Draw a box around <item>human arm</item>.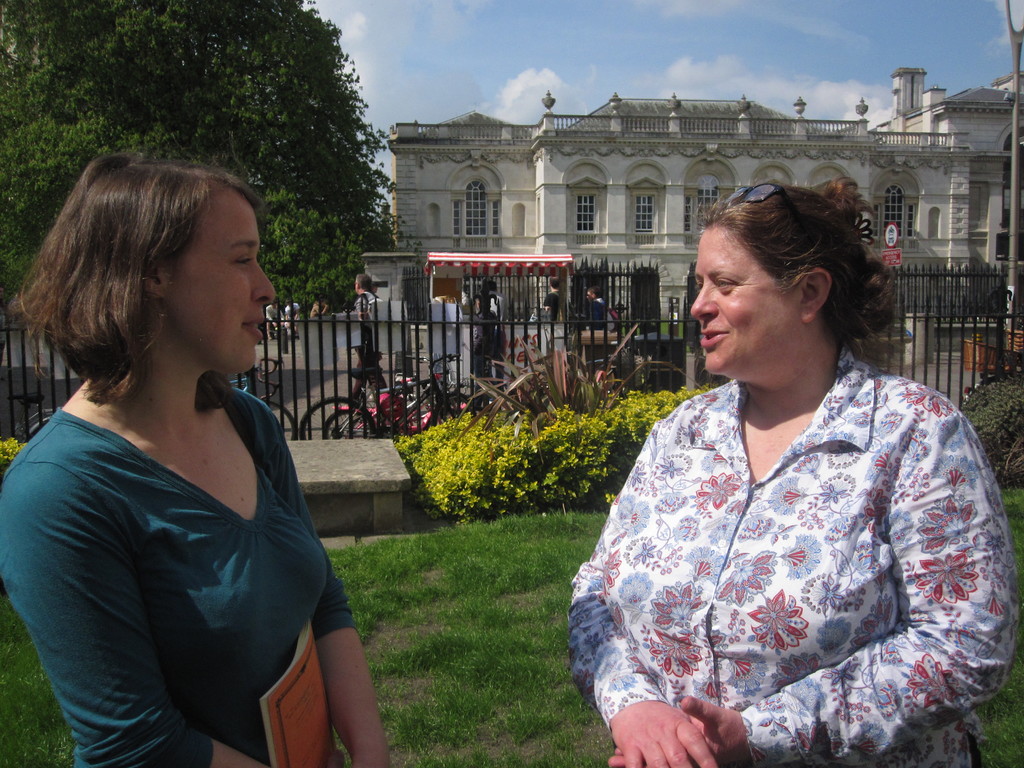
region(606, 392, 1014, 767).
